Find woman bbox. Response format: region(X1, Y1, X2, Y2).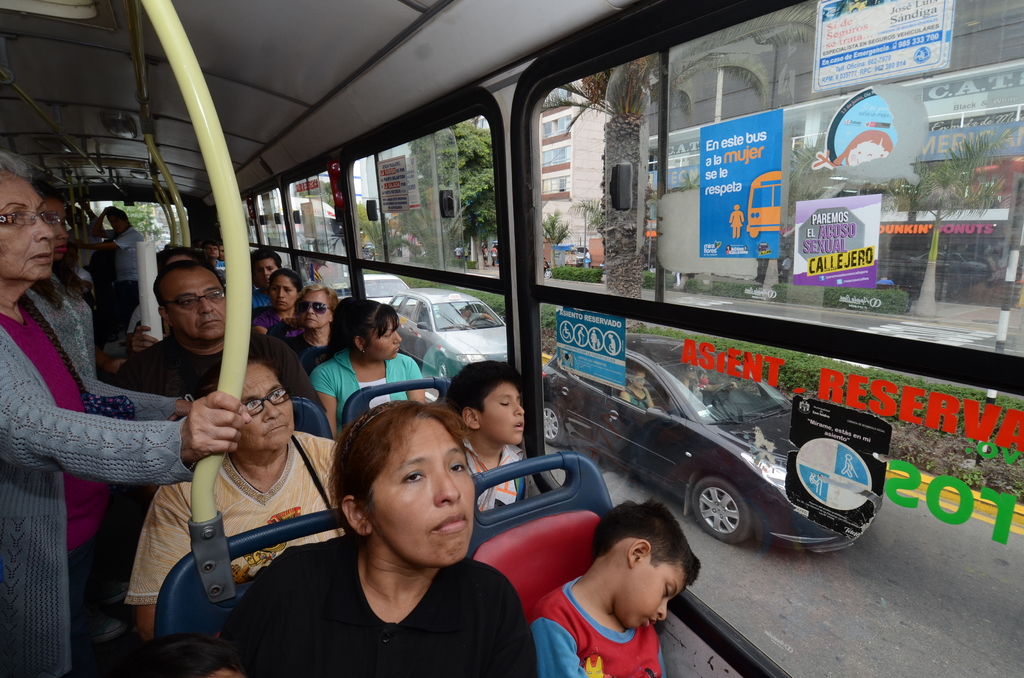
region(253, 265, 299, 343).
